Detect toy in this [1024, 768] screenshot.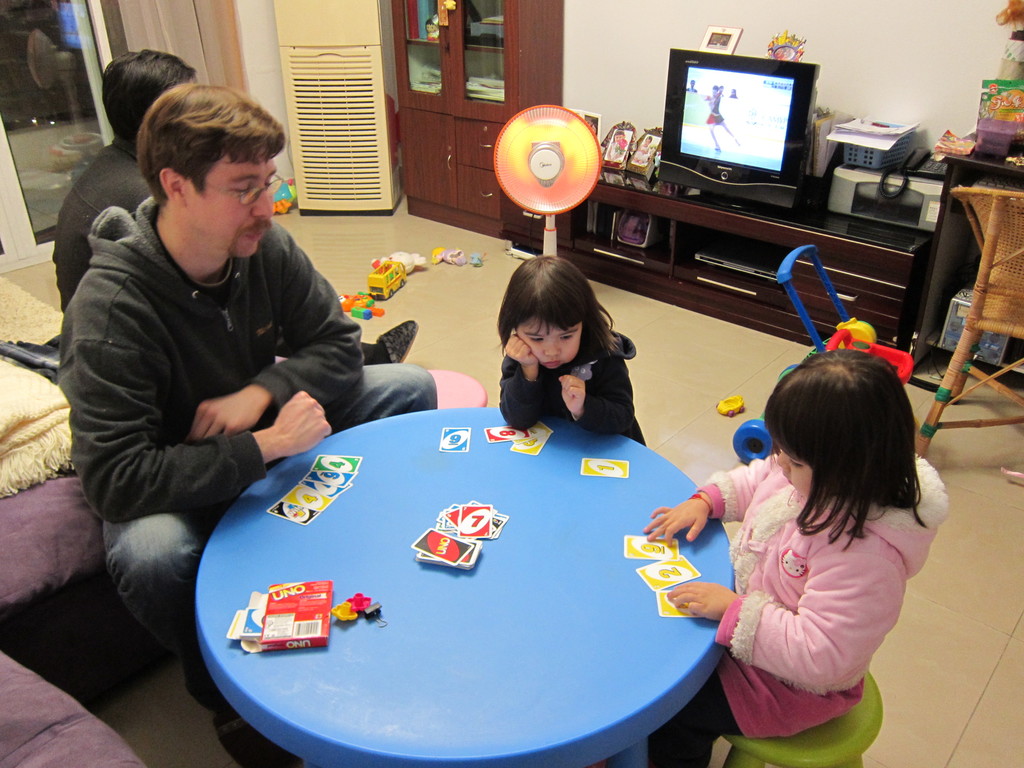
Detection: 352/305/371/317.
